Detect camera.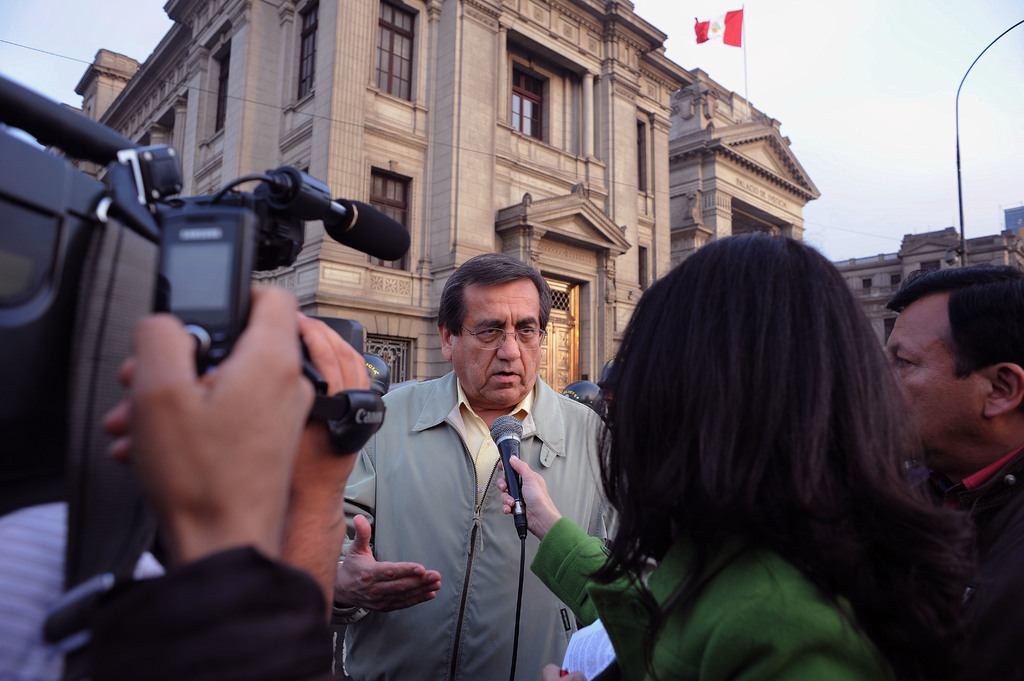
Detected at locate(6, 134, 406, 400).
